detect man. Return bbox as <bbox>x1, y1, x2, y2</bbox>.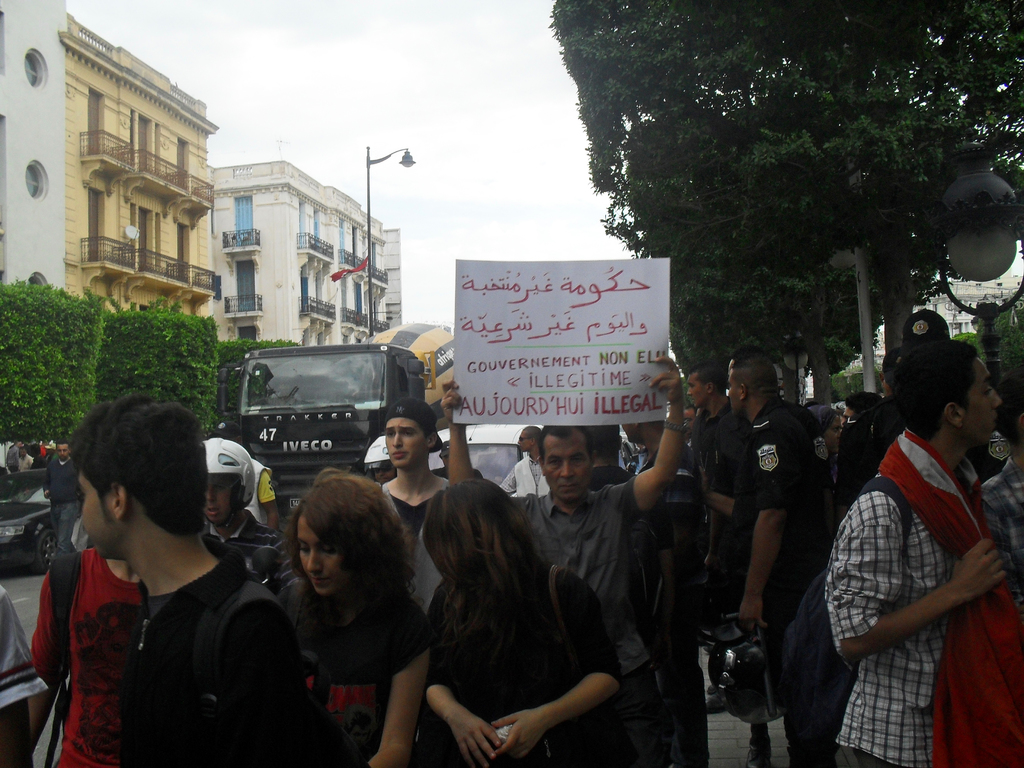
<bbox>19, 447, 33, 468</bbox>.
